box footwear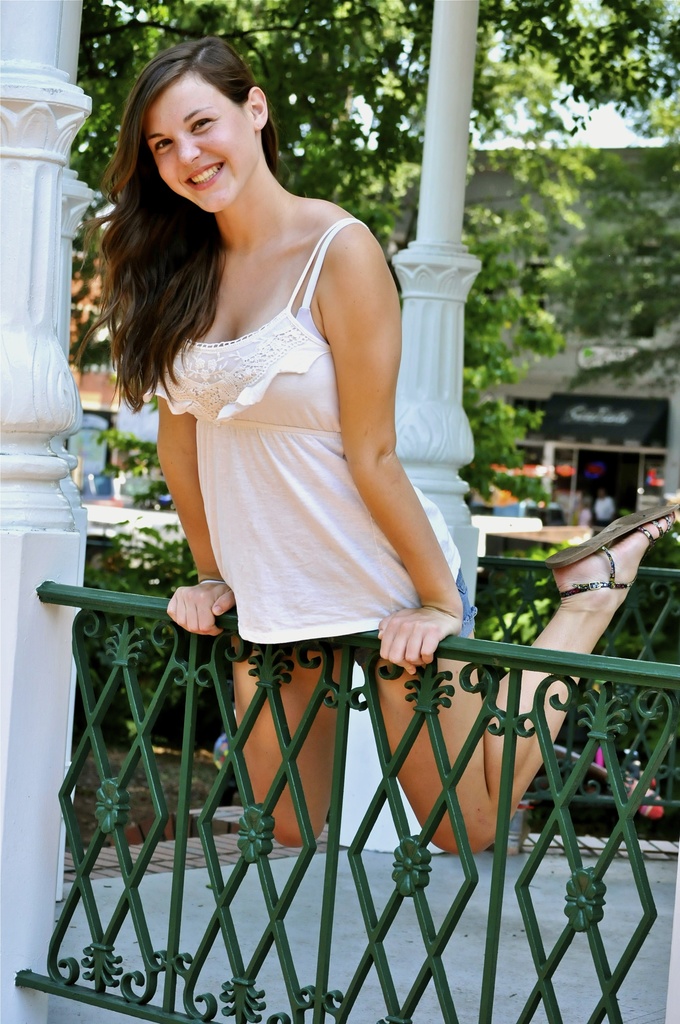
542/493/679/603
